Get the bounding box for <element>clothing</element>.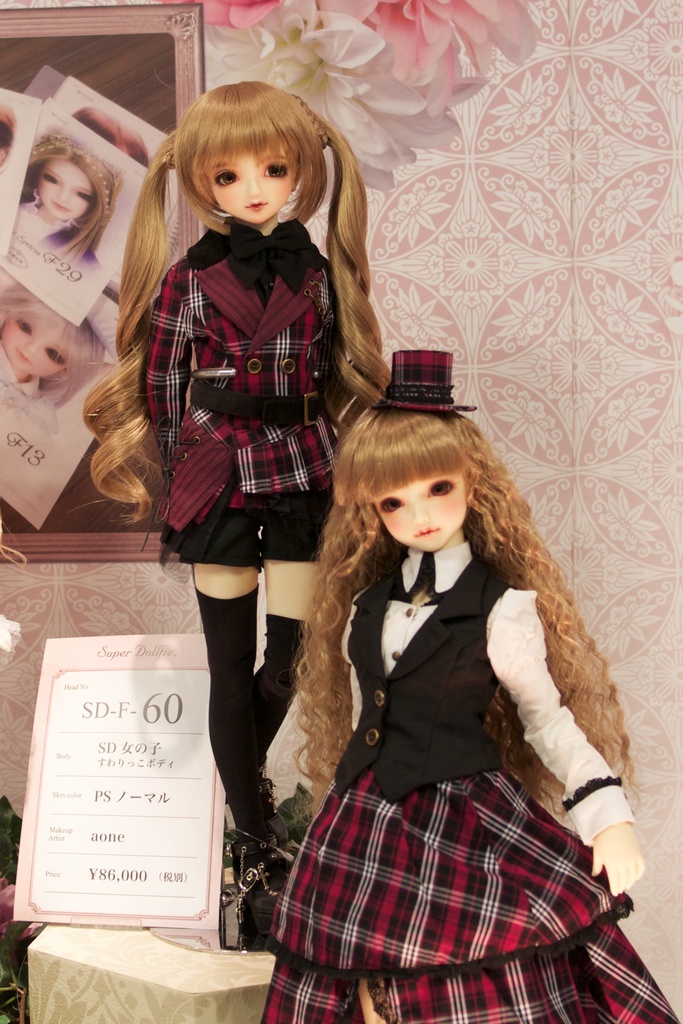
142, 213, 359, 568.
